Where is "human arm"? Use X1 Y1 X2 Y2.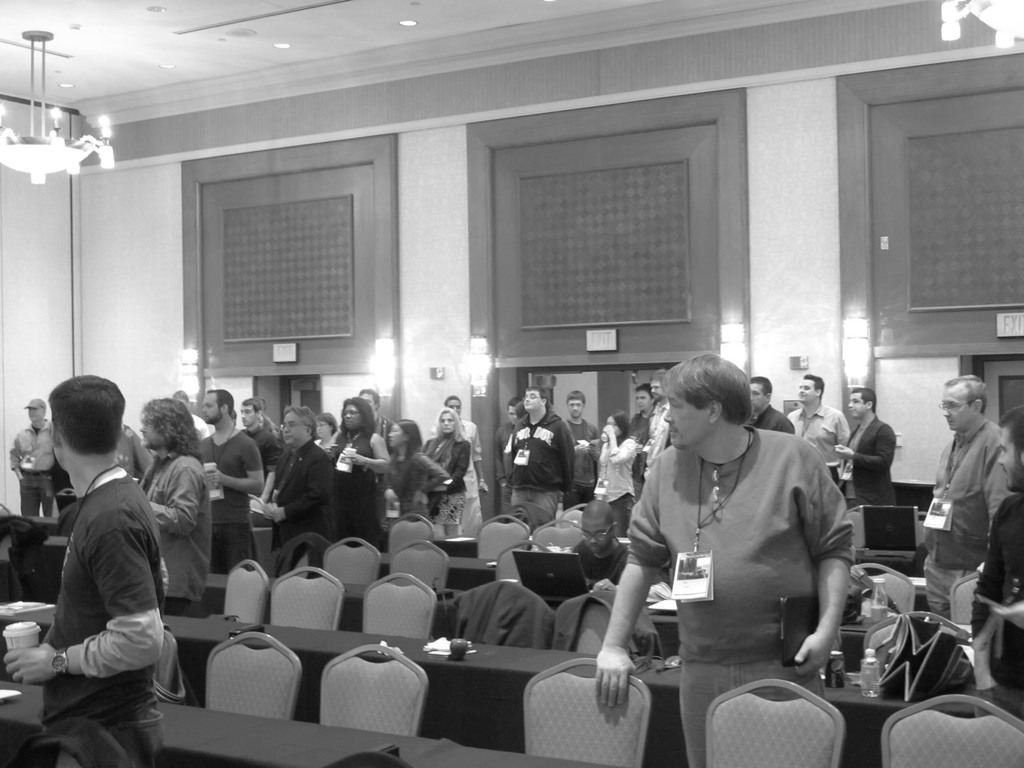
208 440 274 498.
